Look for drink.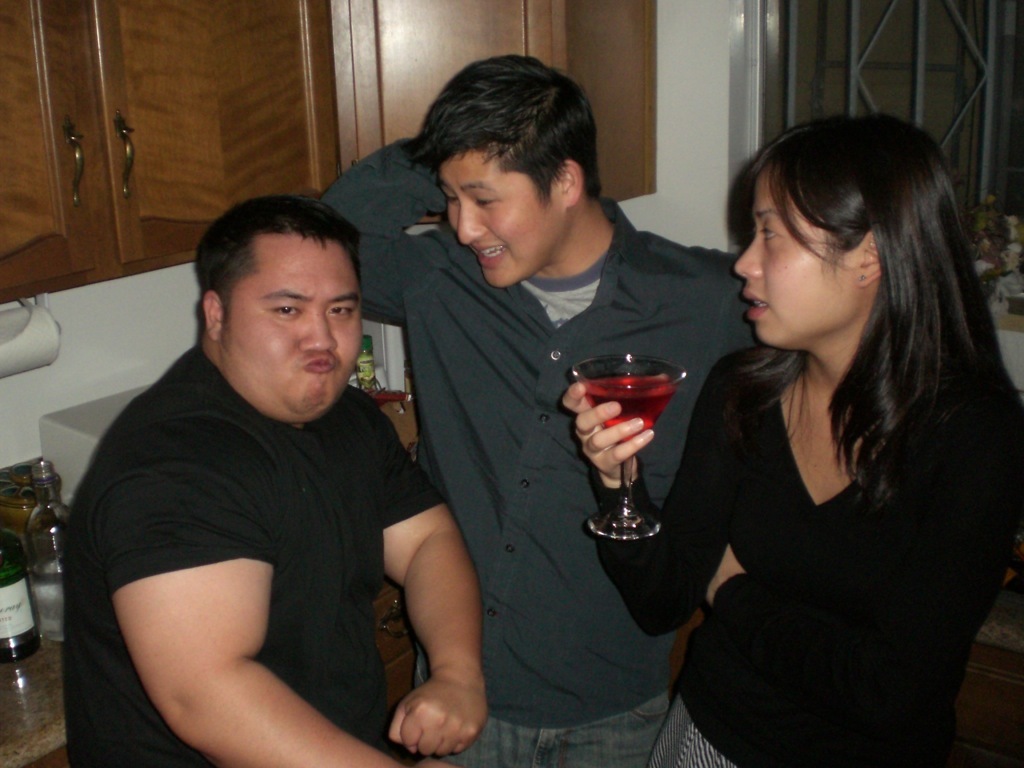
Found: [x1=0, y1=527, x2=43, y2=661].
